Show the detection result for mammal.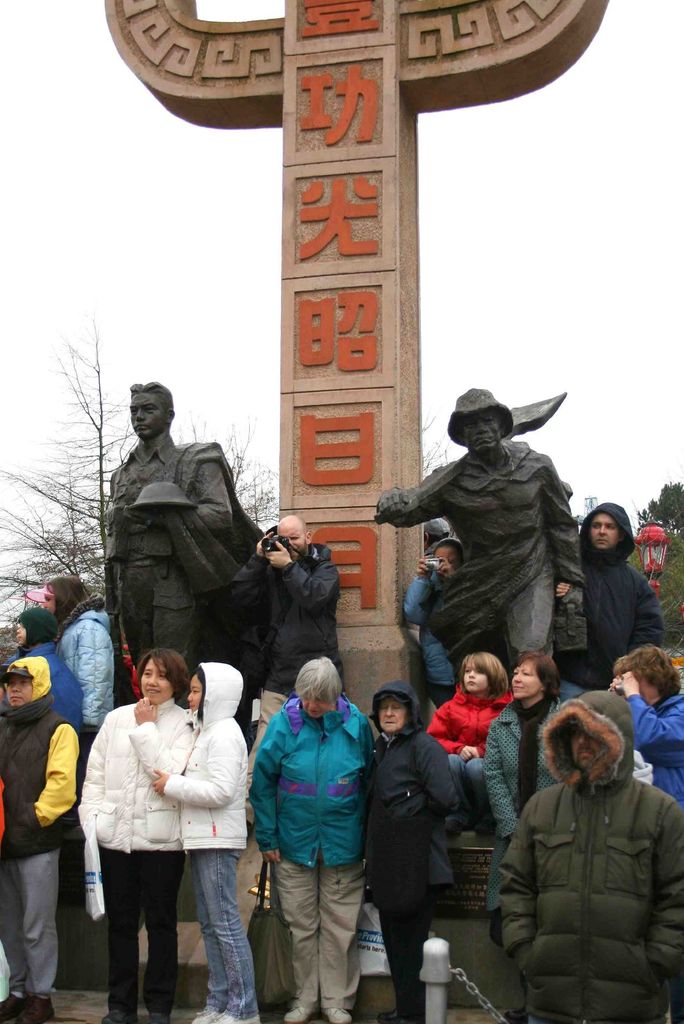
<region>366, 686, 468, 1023</region>.
